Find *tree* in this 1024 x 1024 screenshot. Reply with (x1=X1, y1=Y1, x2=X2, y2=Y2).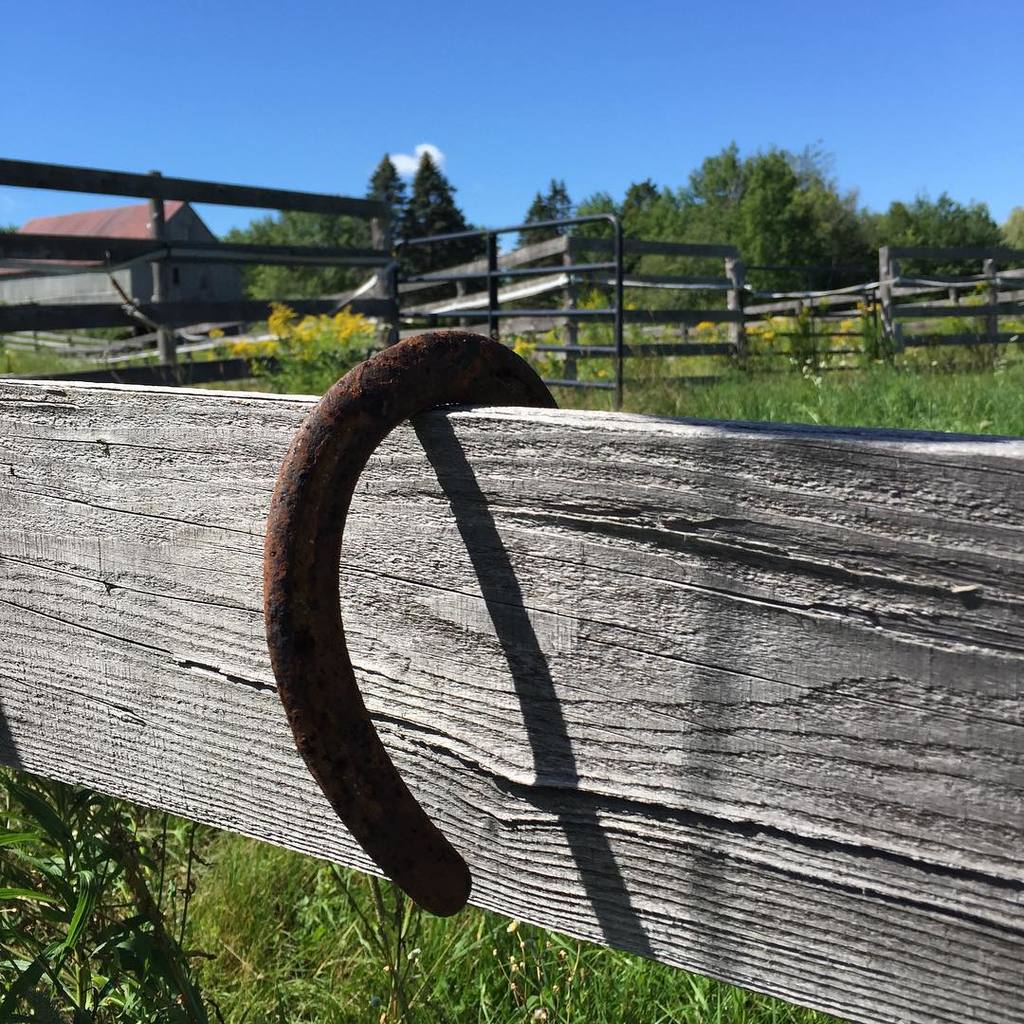
(x1=327, y1=213, x2=371, y2=295).
